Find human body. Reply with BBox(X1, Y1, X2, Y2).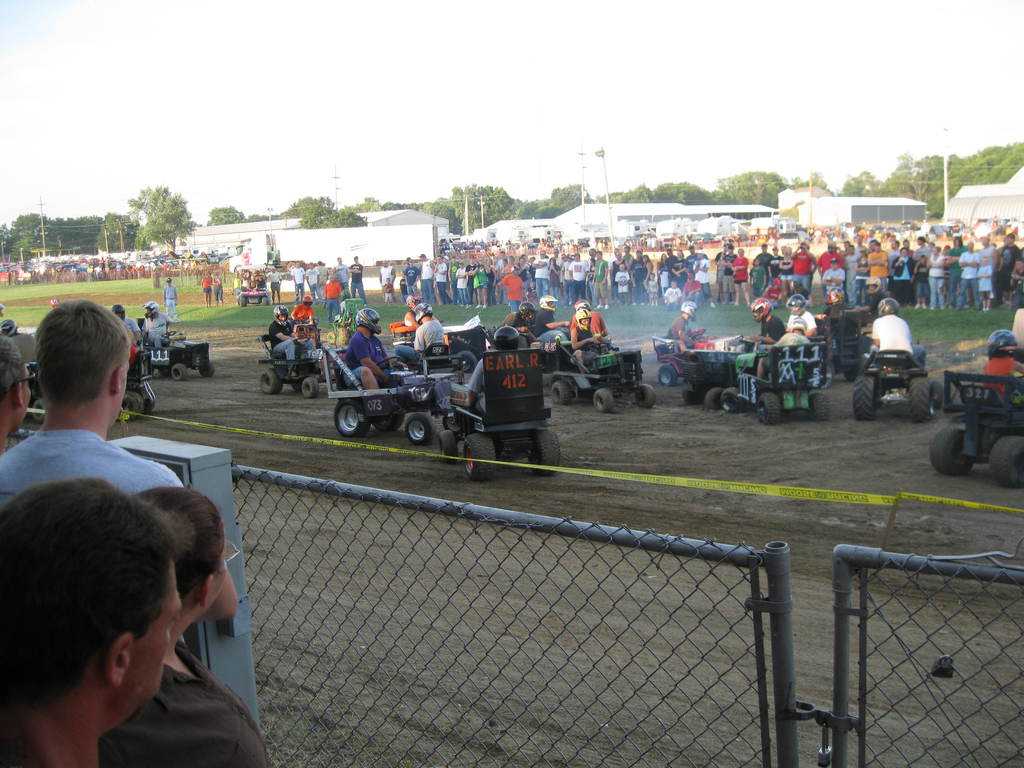
BBox(982, 332, 1023, 401).
